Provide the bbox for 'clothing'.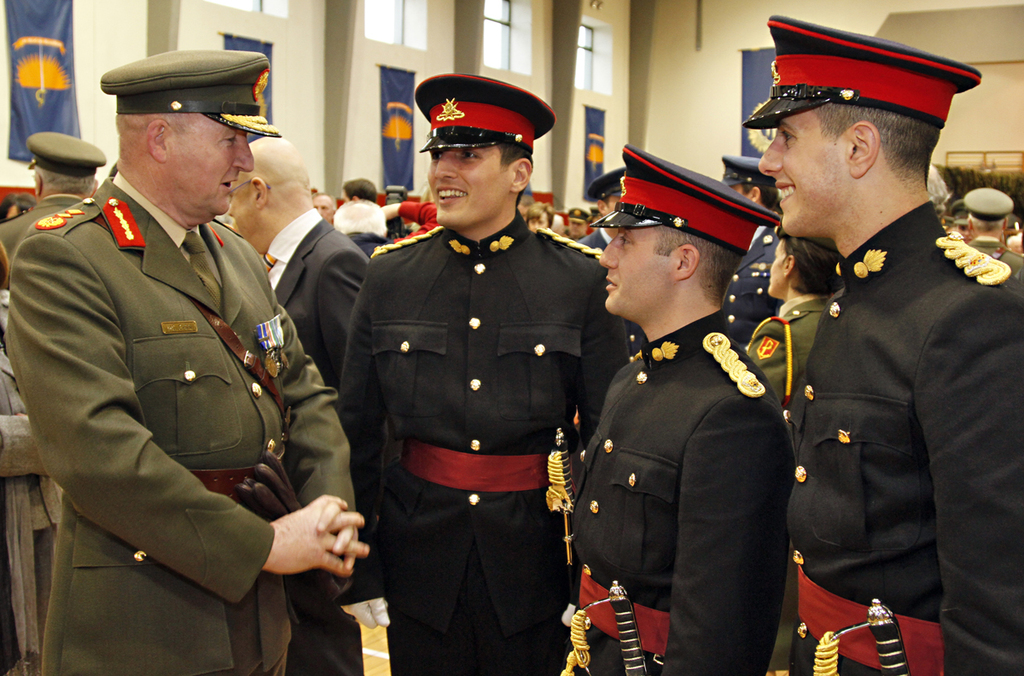
Rect(747, 290, 833, 417).
